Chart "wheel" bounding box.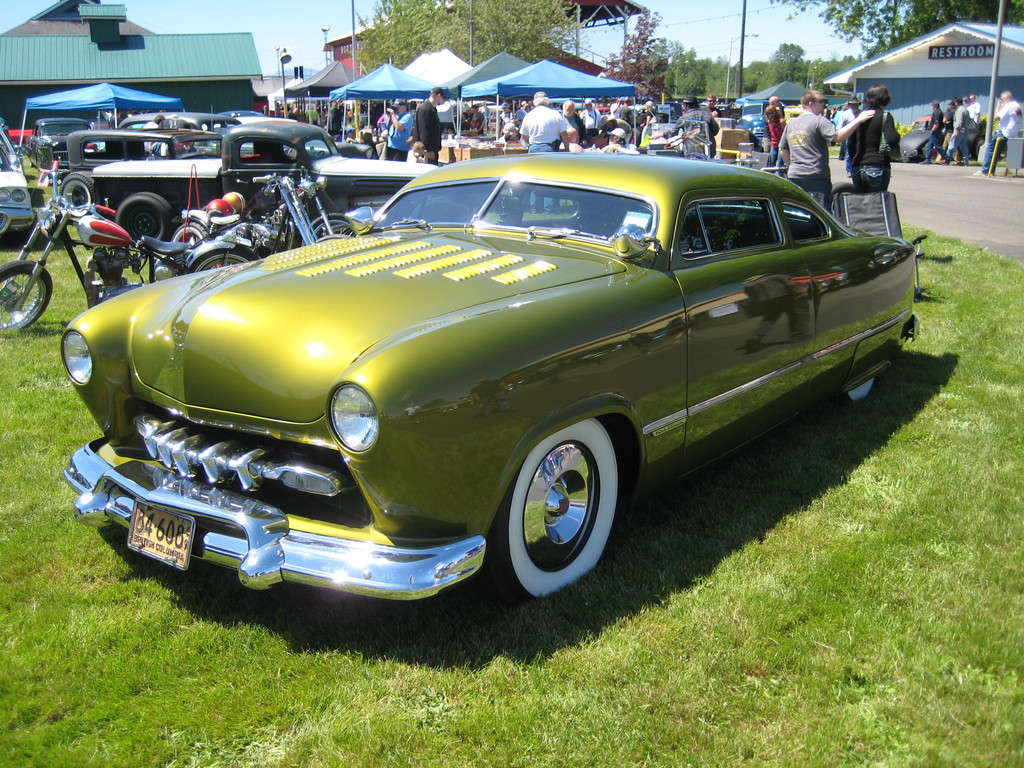
Charted: {"left": 665, "top": 137, "right": 685, "bottom": 150}.
